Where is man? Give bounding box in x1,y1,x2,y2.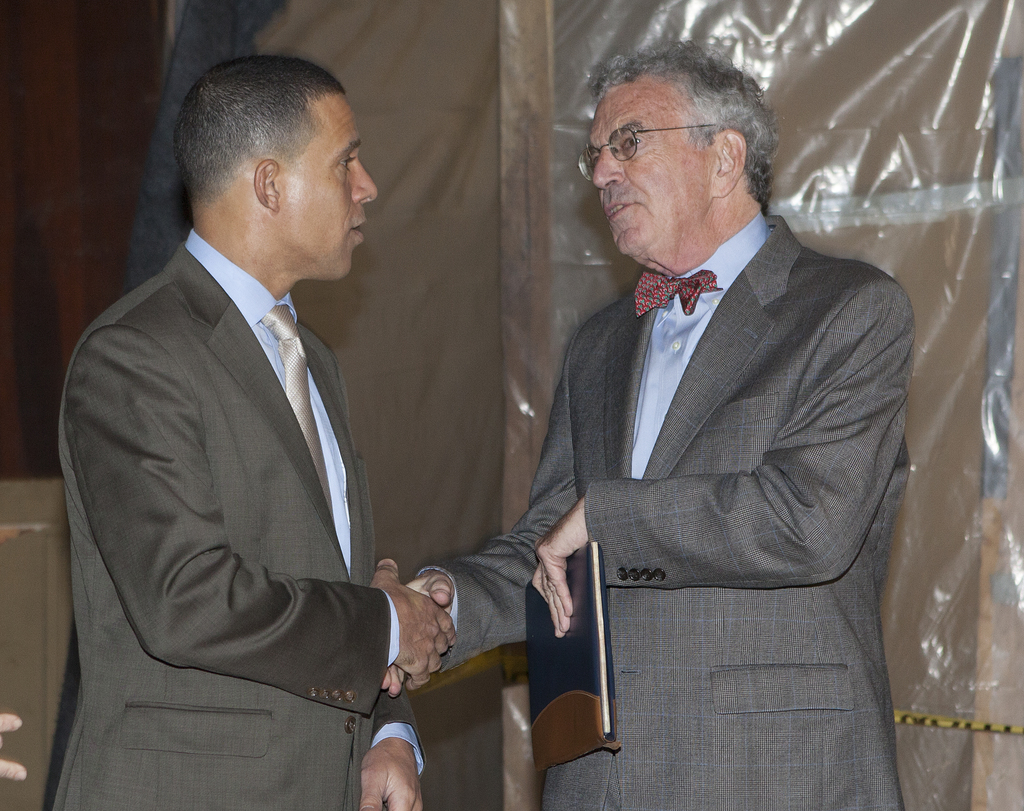
60,32,484,787.
